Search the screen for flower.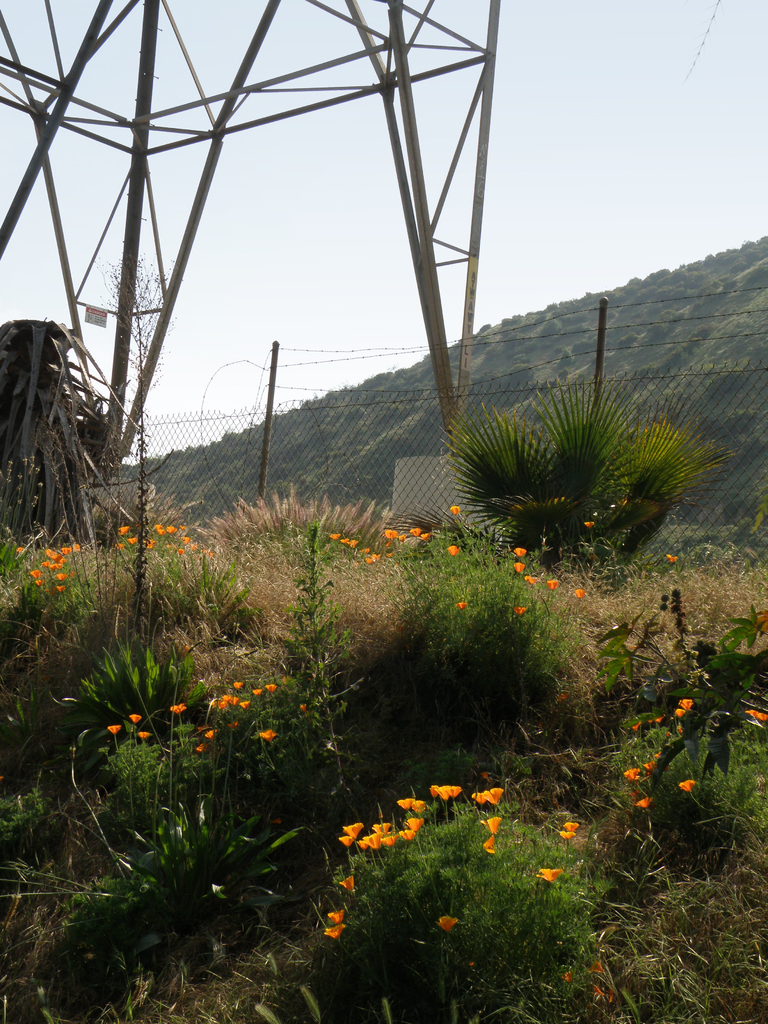
Found at <box>605,988,616,1004</box>.
